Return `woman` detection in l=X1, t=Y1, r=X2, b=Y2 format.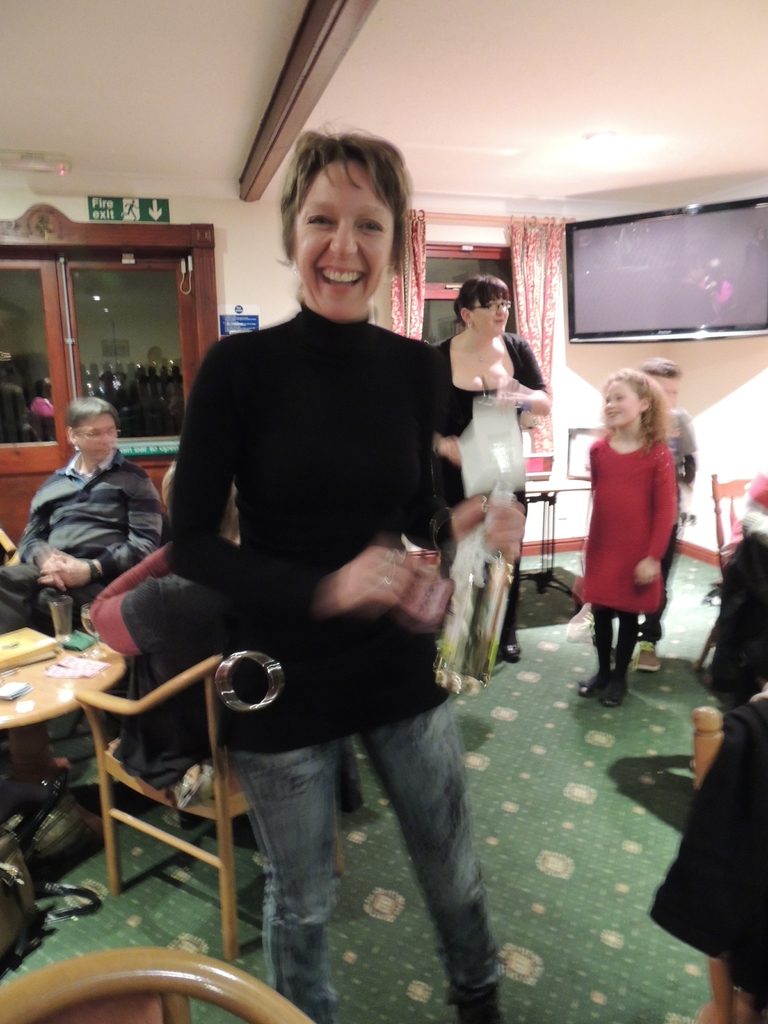
l=424, t=277, r=548, b=685.
